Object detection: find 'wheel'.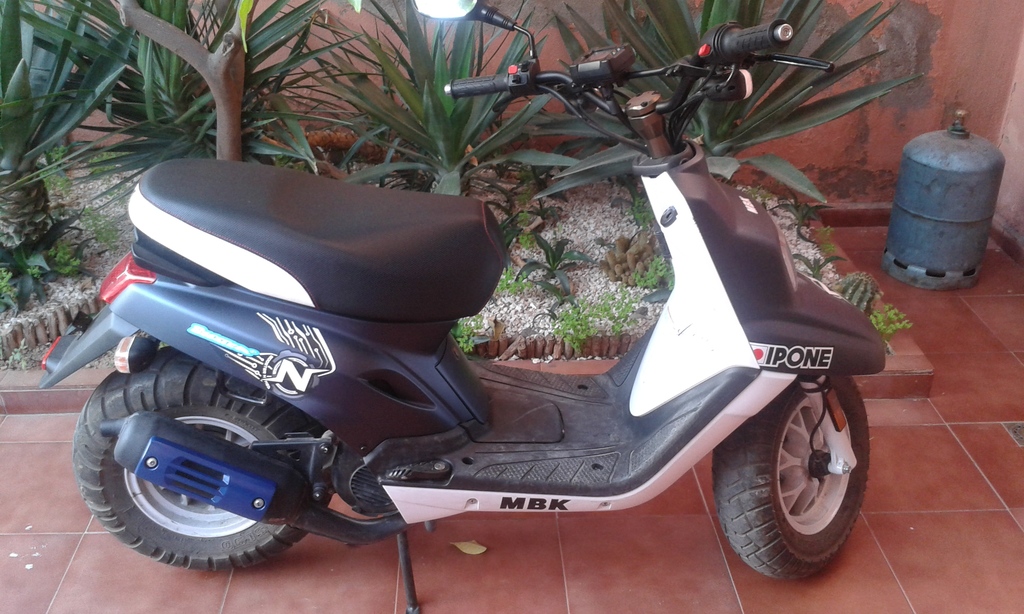
(73, 345, 332, 572).
